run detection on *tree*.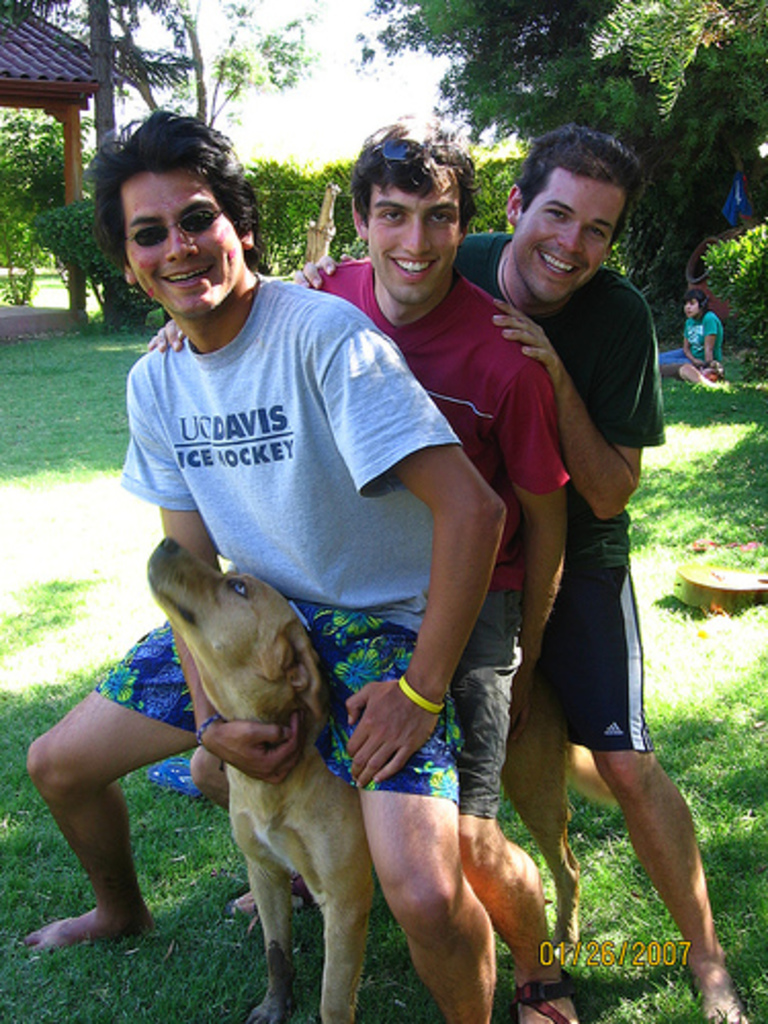
Result: (700, 195, 766, 367).
